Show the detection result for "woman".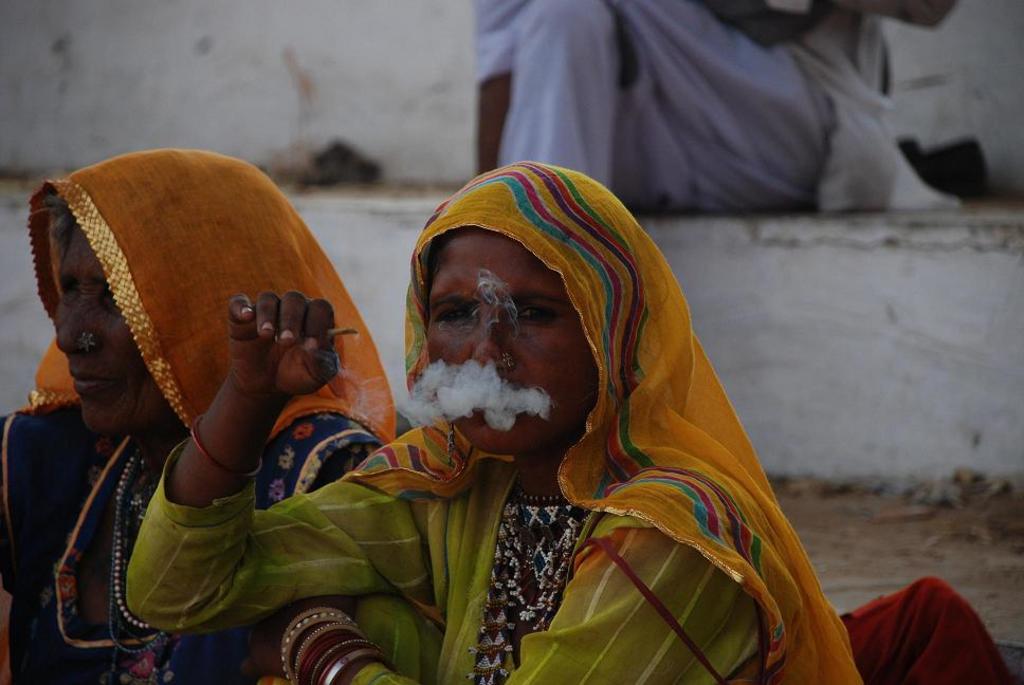
locate(124, 161, 863, 684).
